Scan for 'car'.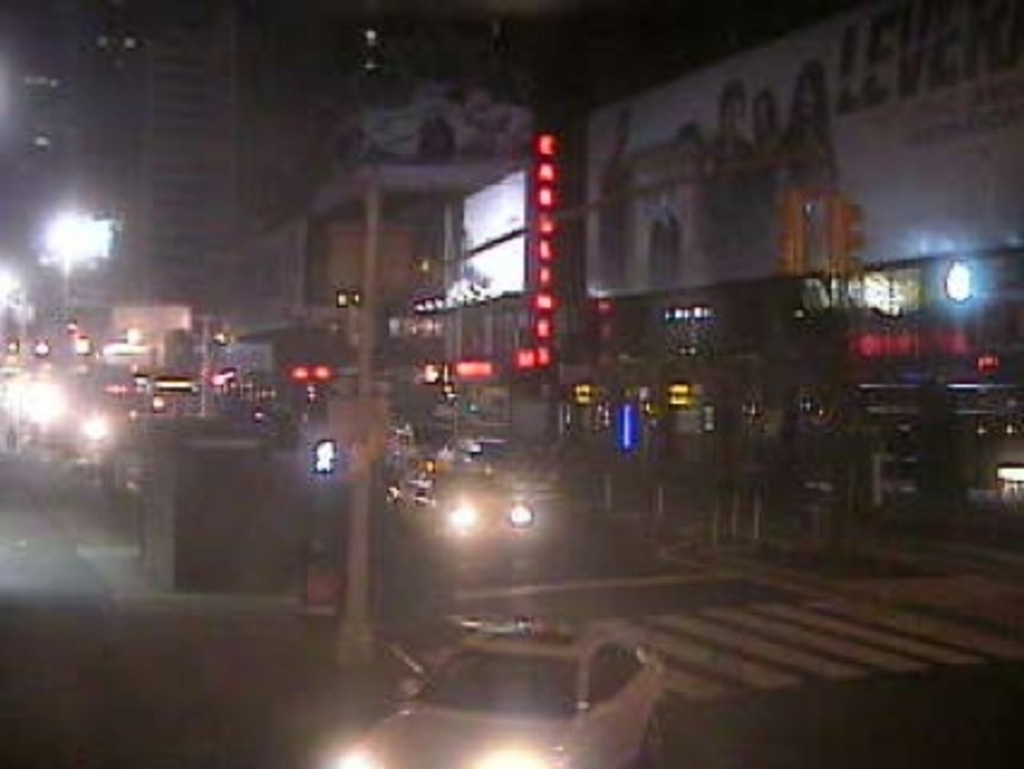
Scan result: <box>385,464,526,538</box>.
